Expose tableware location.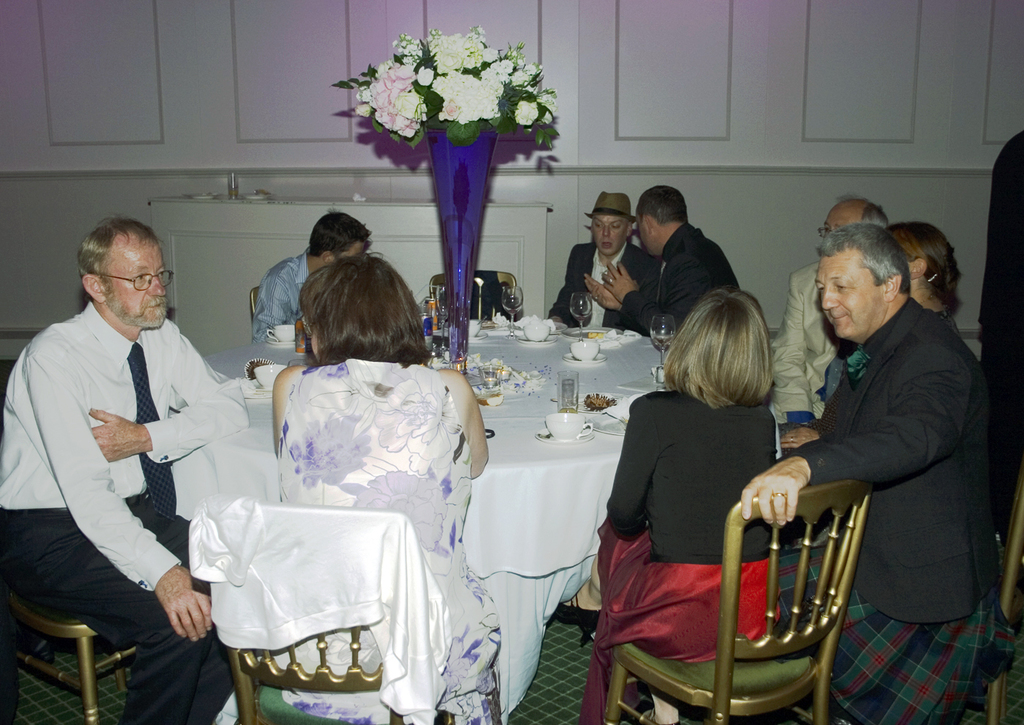
Exposed at 562, 349, 610, 365.
